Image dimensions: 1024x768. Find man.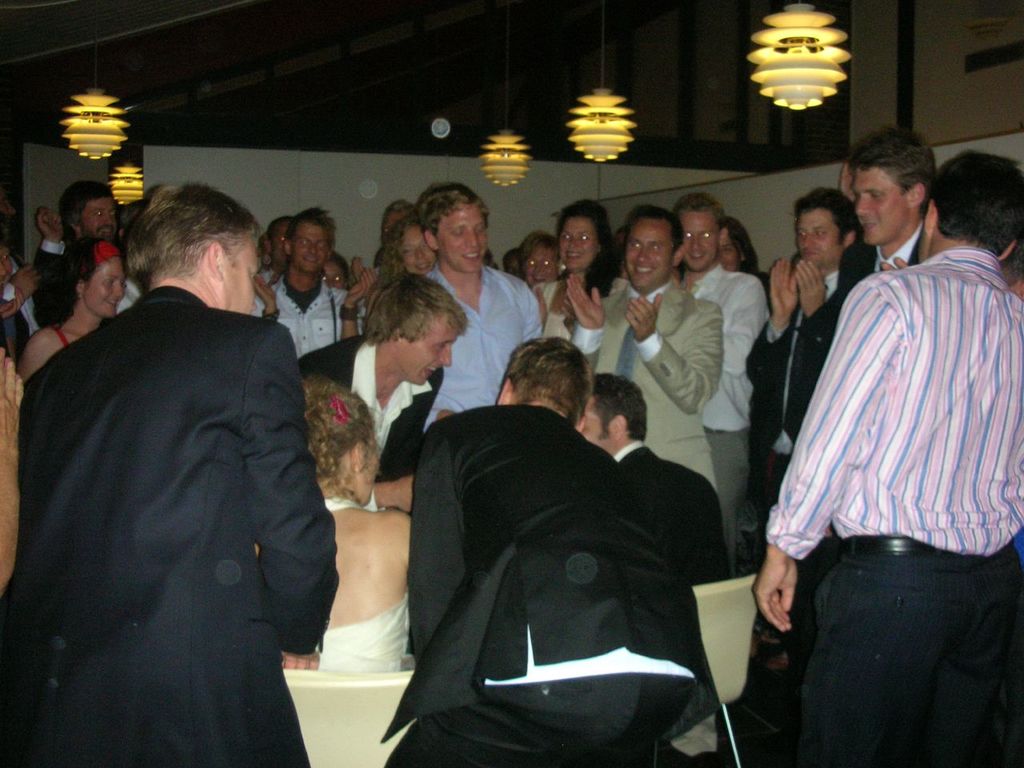
select_region(848, 128, 938, 274).
